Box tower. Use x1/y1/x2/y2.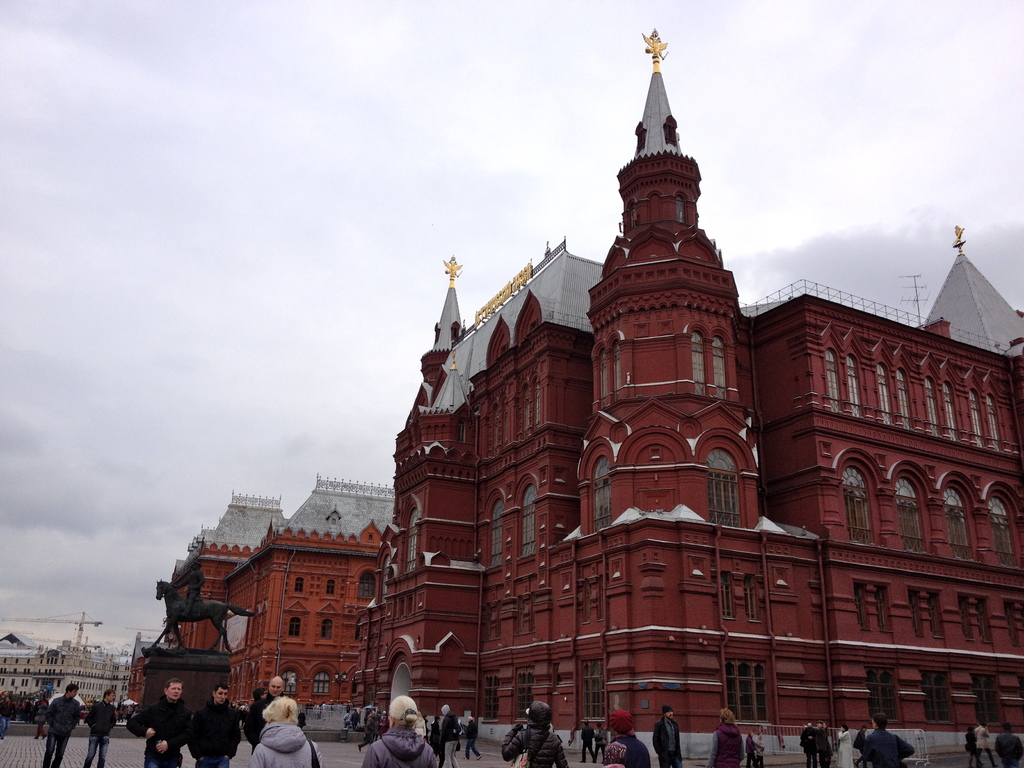
573/33/779/556.
